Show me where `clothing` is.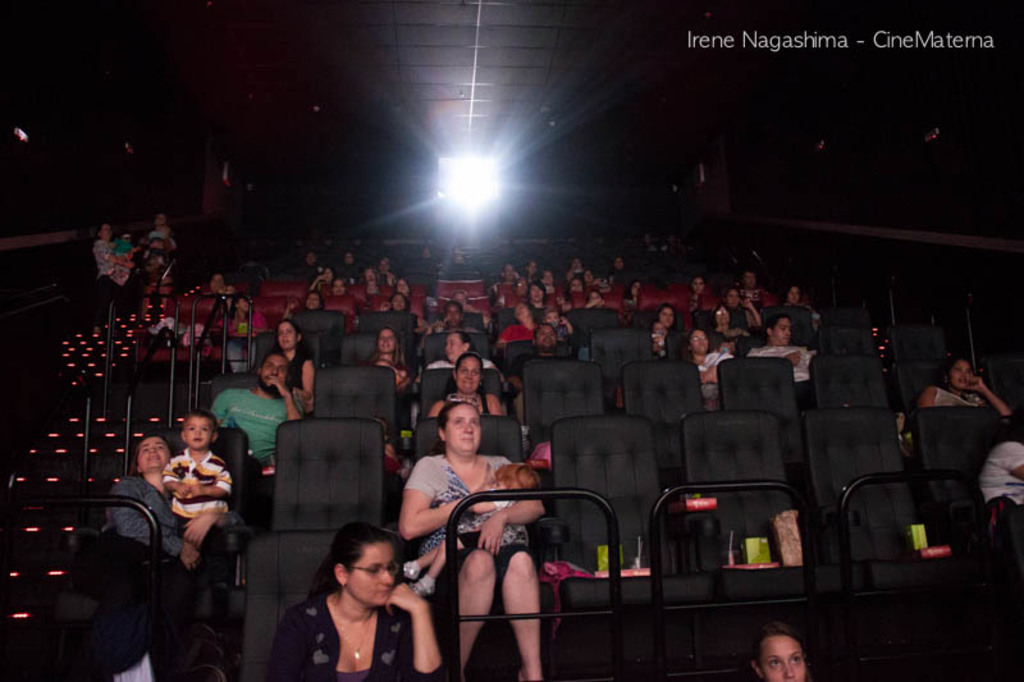
`clothing` is at 420, 358, 493, 376.
